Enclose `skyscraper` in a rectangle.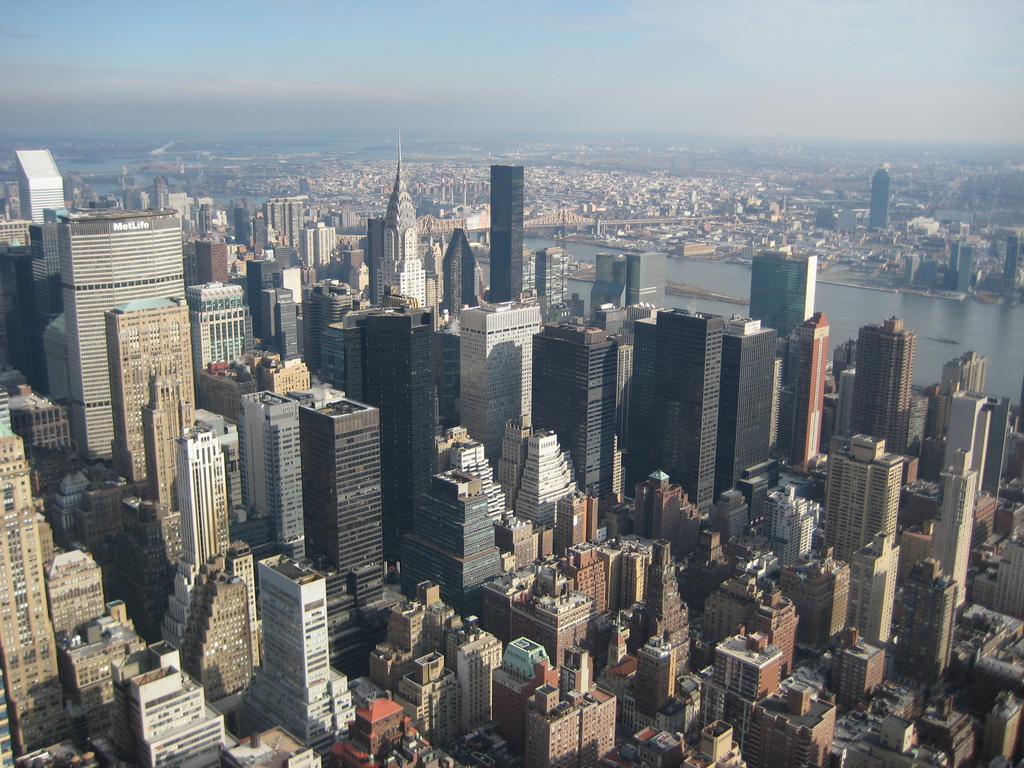
(left=456, top=305, right=540, bottom=476).
